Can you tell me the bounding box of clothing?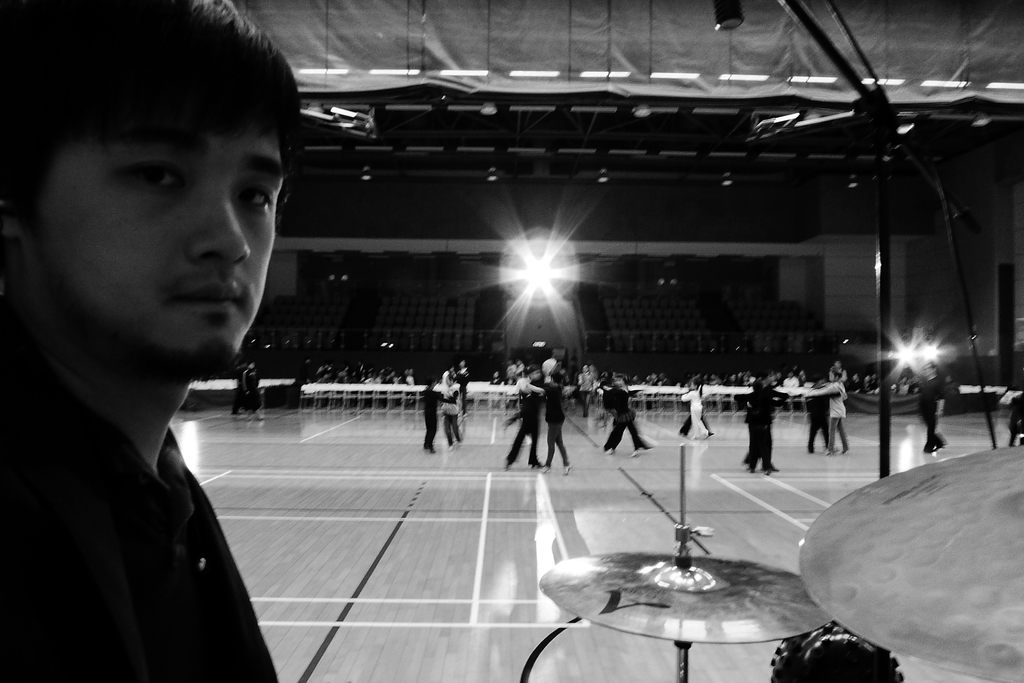
locate(533, 377, 569, 469).
